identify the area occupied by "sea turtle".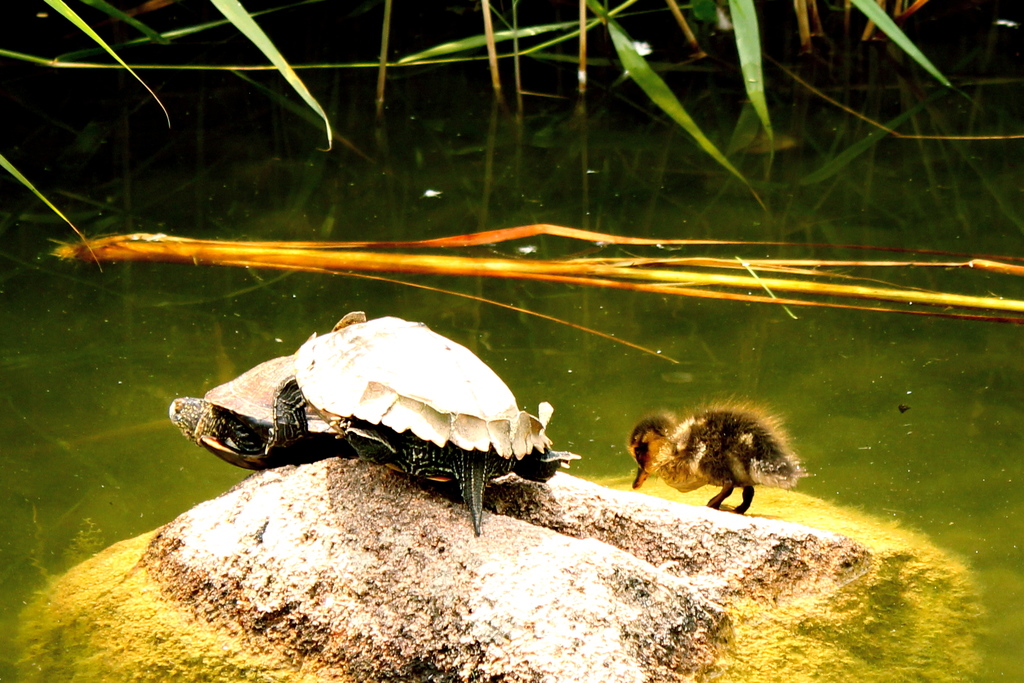
Area: {"left": 170, "top": 307, "right": 367, "bottom": 470}.
